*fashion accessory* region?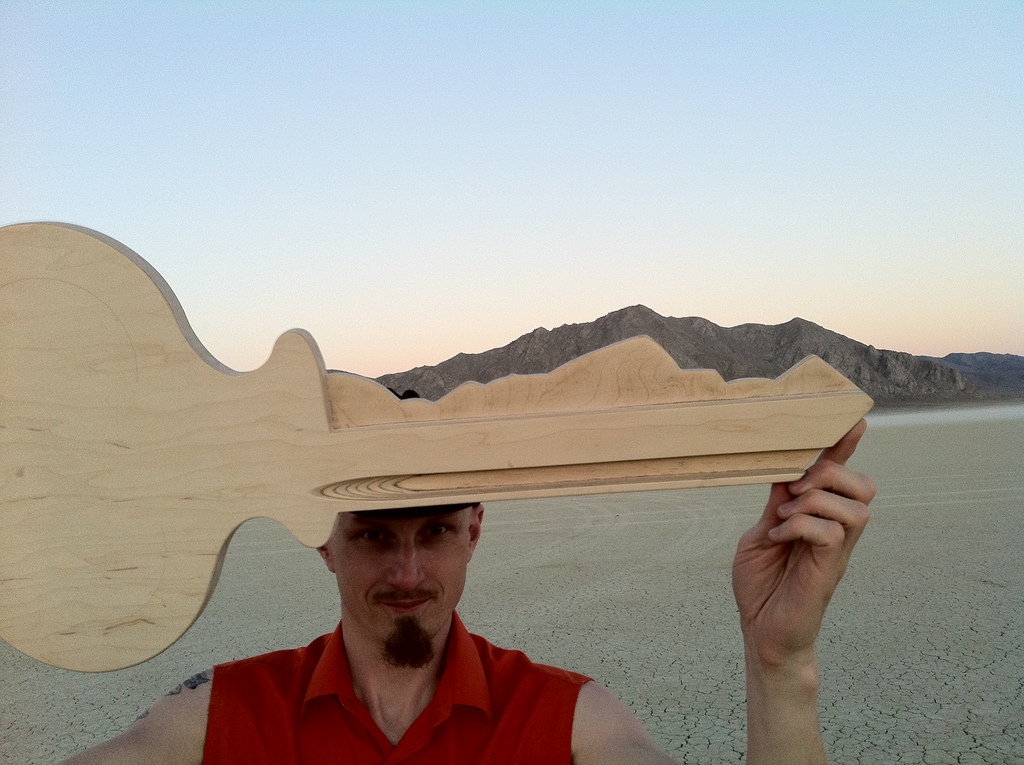
crop(353, 386, 474, 520)
